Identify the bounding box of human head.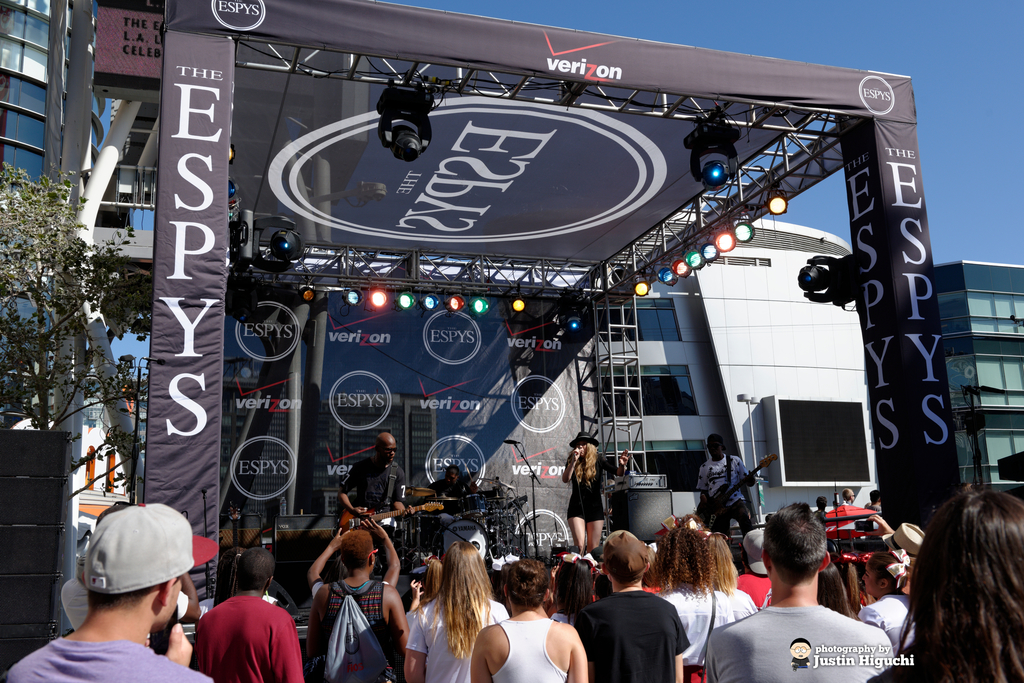
Rect(422, 556, 446, 593).
